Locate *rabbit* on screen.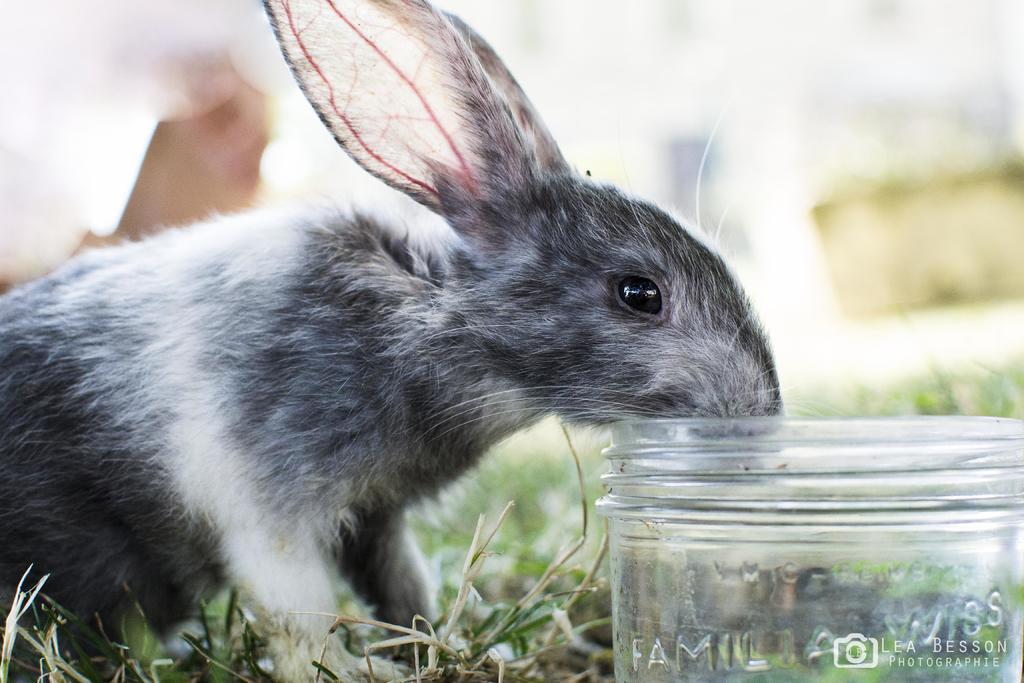
On screen at (x1=0, y1=0, x2=804, y2=682).
